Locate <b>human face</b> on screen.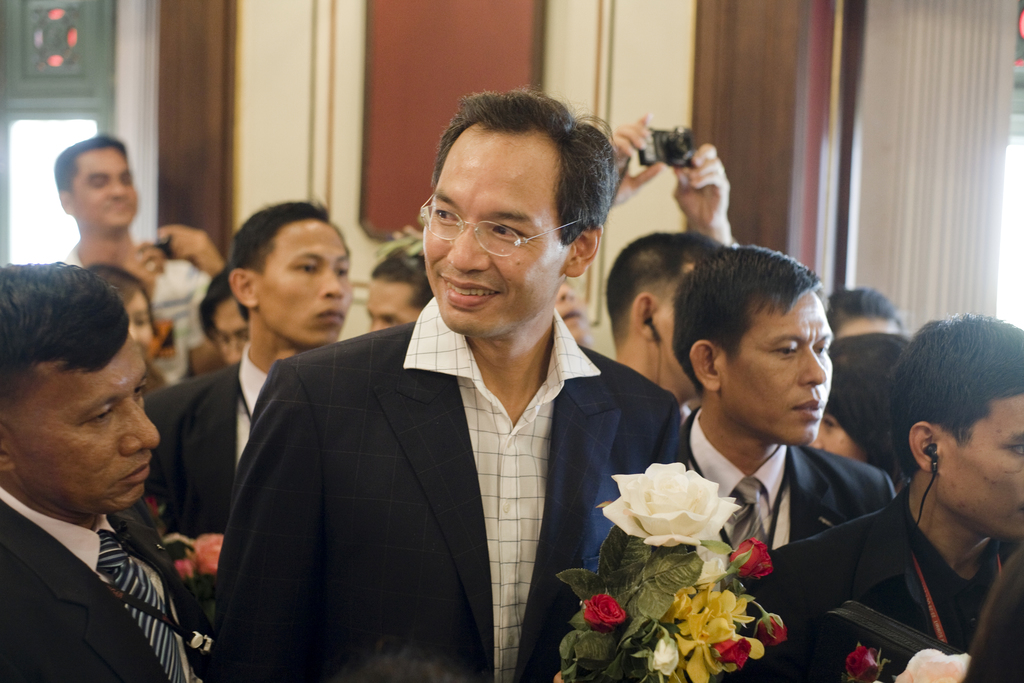
On screen at x1=218 y1=291 x2=243 y2=358.
